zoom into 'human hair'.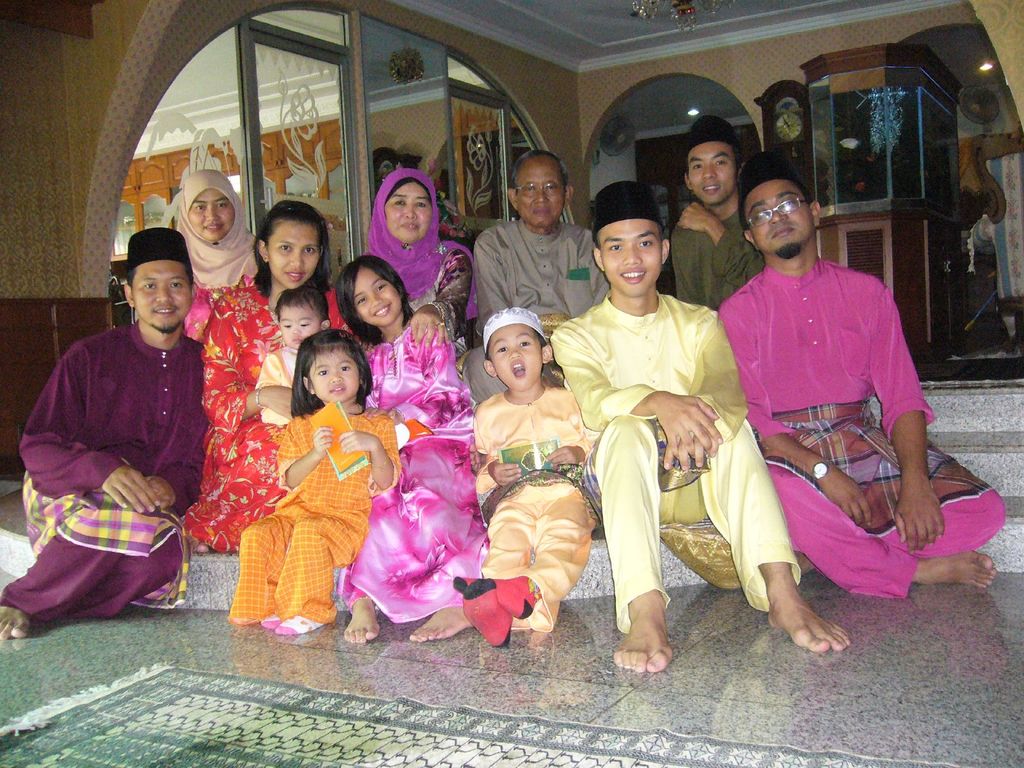
Zoom target: x1=331 y1=249 x2=414 y2=327.
